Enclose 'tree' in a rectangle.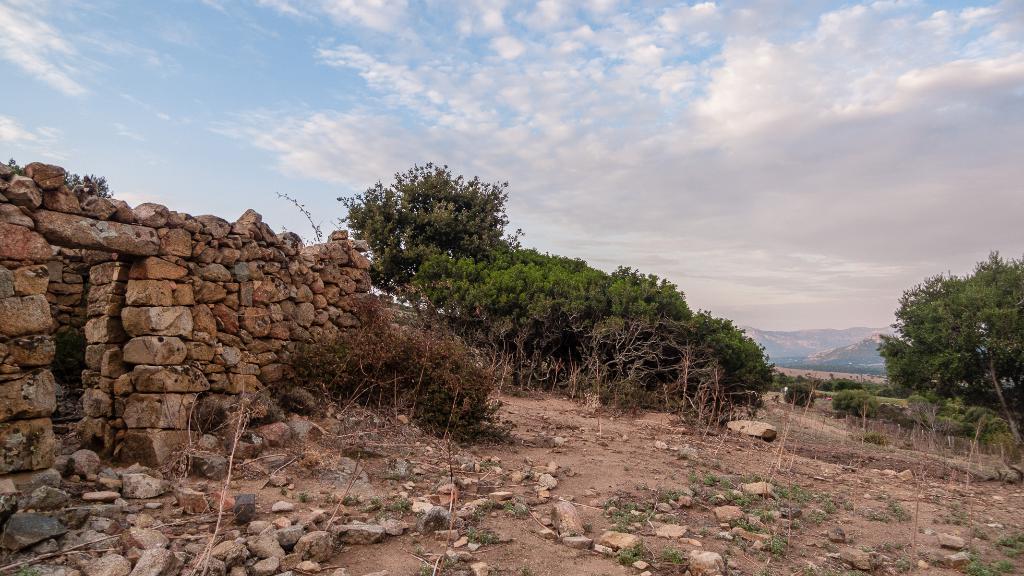
BBox(505, 235, 771, 426).
